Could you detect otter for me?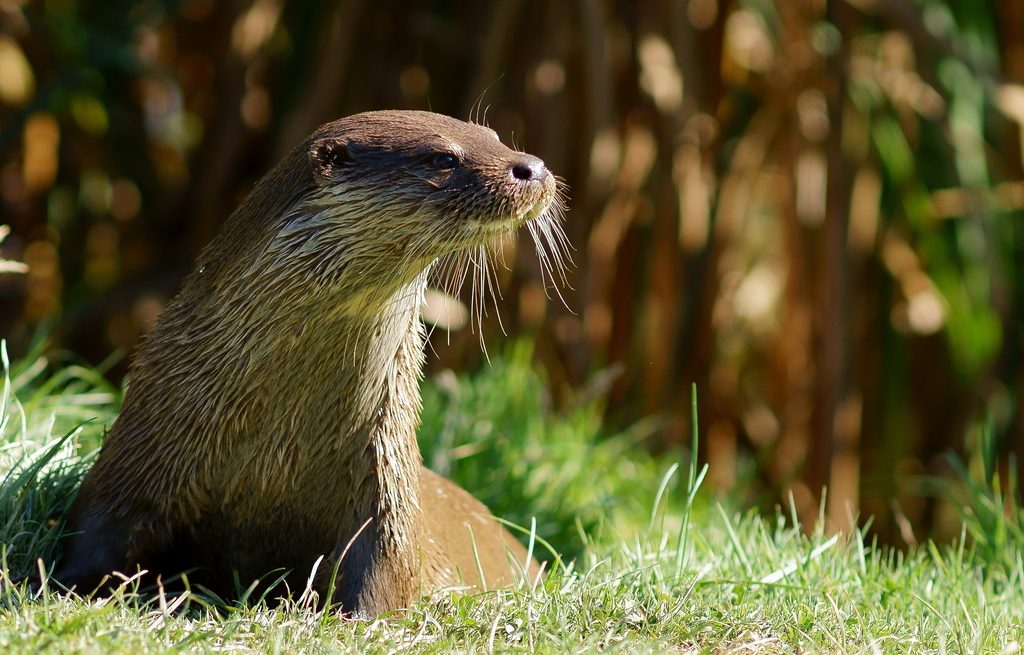
Detection result: 40 90 585 622.
